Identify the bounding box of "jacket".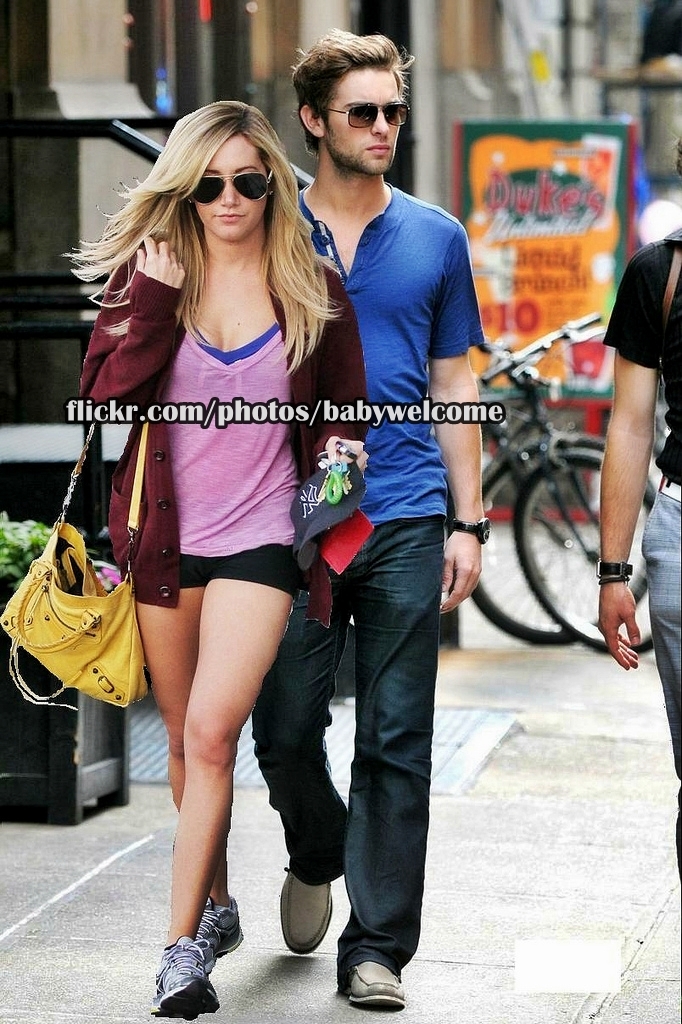
79,232,369,606.
